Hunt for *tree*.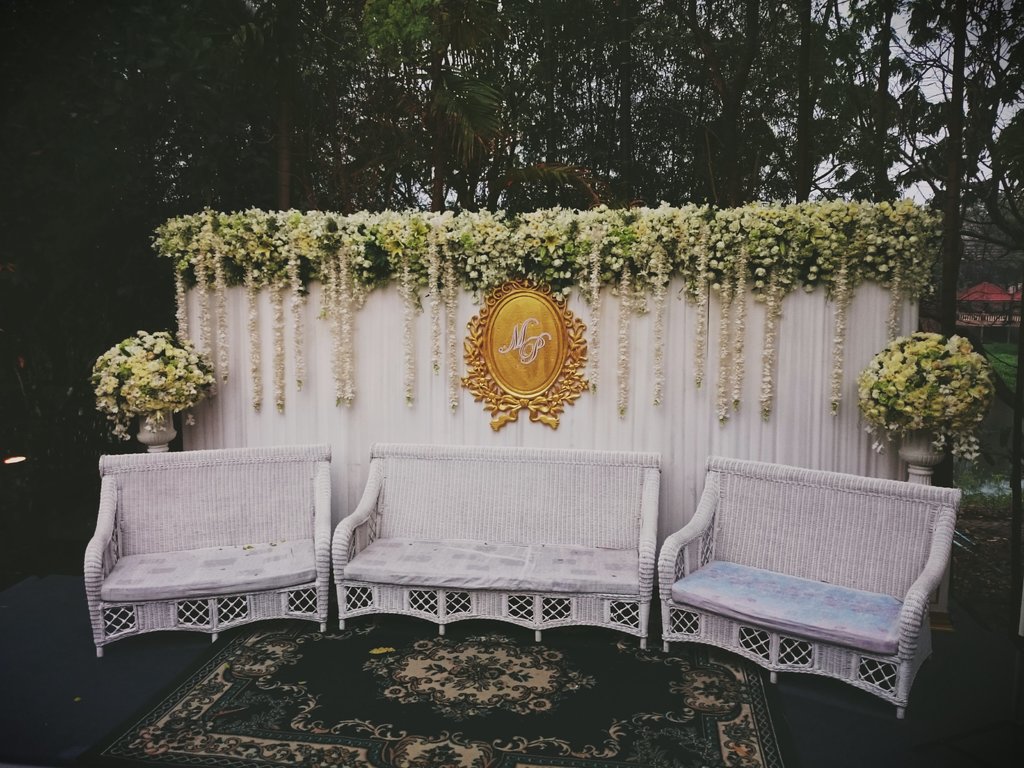
Hunted down at 926 164 1023 324.
